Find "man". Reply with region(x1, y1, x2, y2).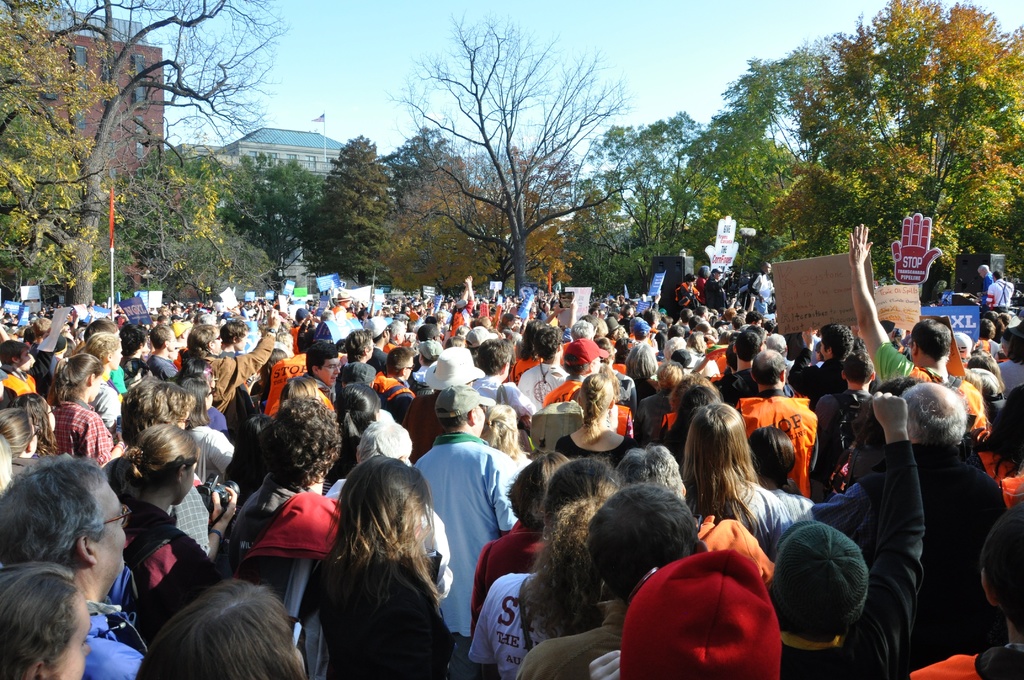
region(402, 346, 484, 462).
